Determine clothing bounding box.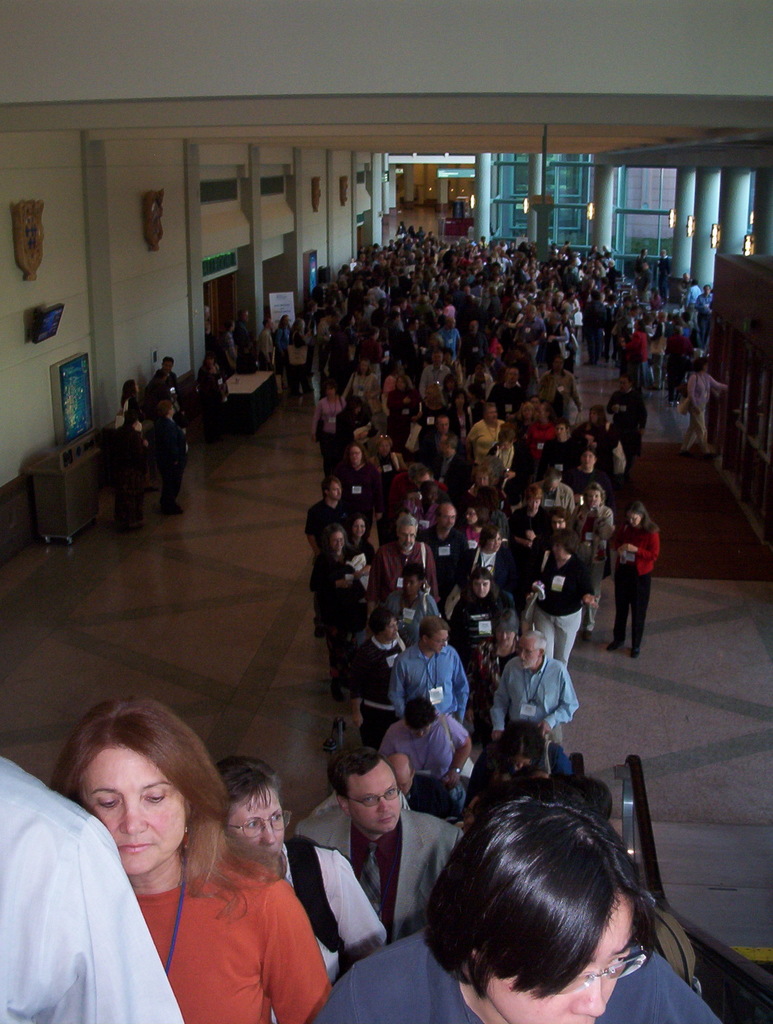
Determined: {"left": 386, "top": 715, "right": 478, "bottom": 803}.
